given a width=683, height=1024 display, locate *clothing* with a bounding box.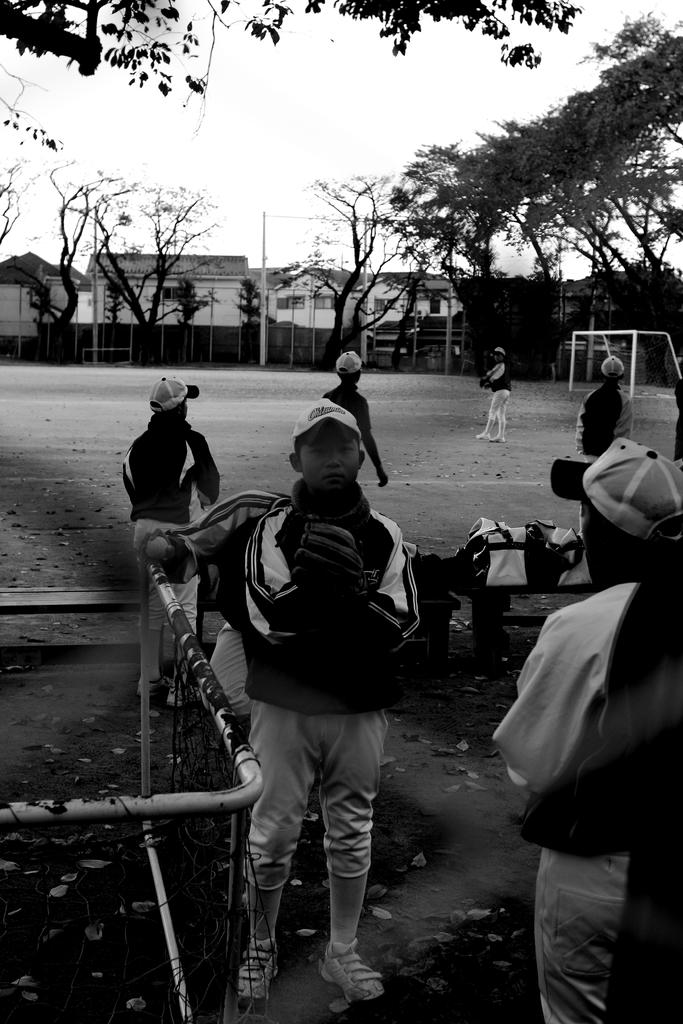
Located: (572, 379, 633, 460).
